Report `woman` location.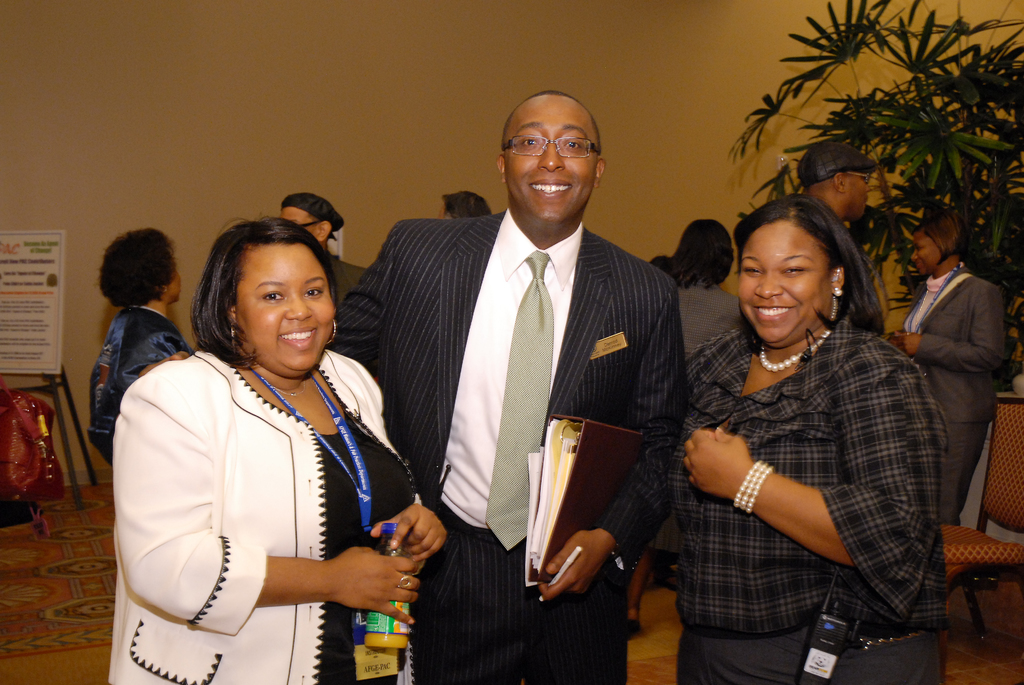
Report: bbox=(626, 196, 945, 684).
